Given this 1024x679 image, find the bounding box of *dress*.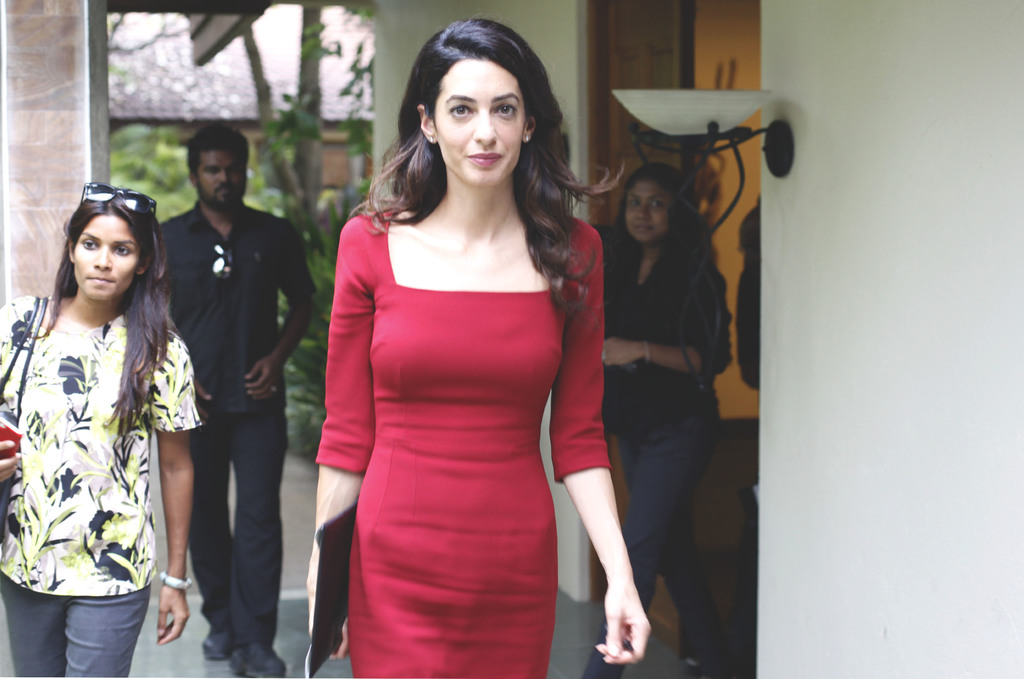
box=[313, 203, 610, 678].
